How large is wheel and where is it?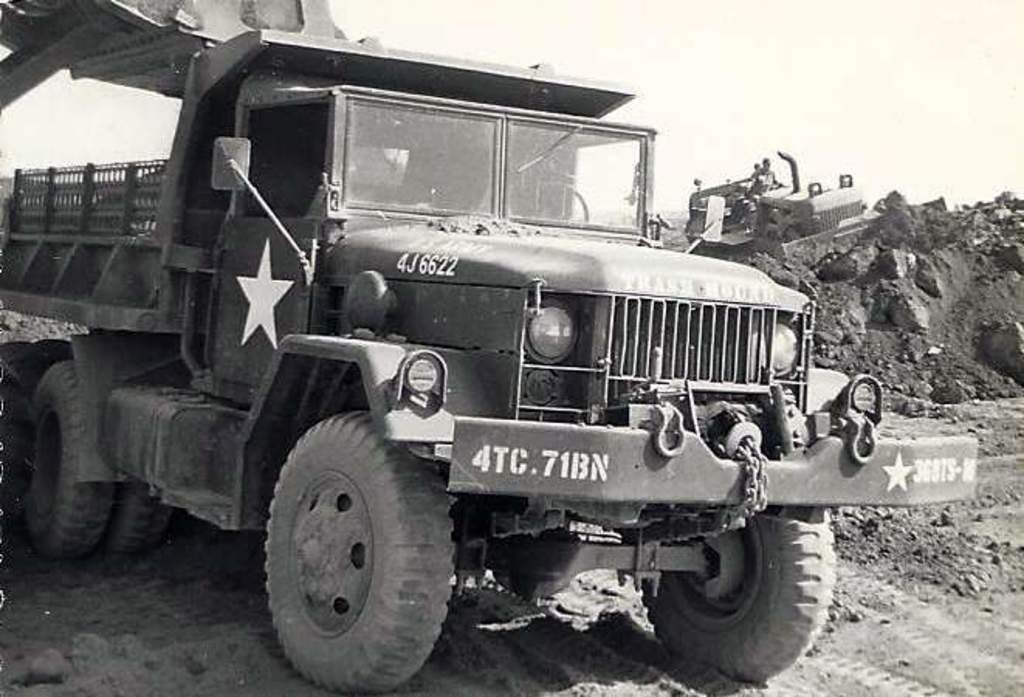
Bounding box: (19,367,125,561).
